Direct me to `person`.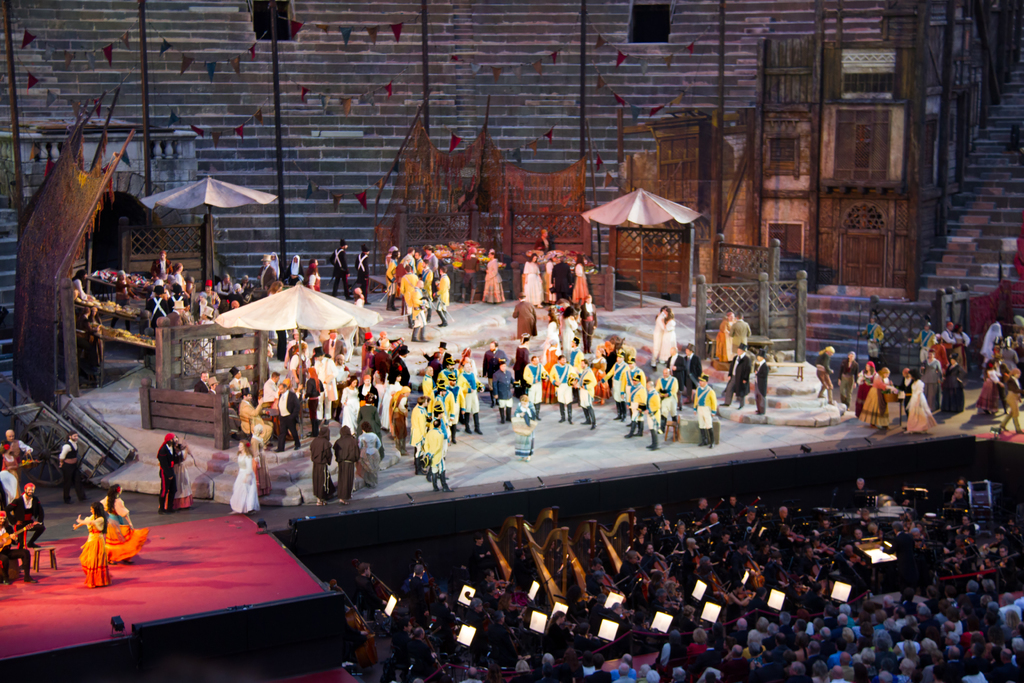
Direction: (x1=99, y1=483, x2=161, y2=572).
